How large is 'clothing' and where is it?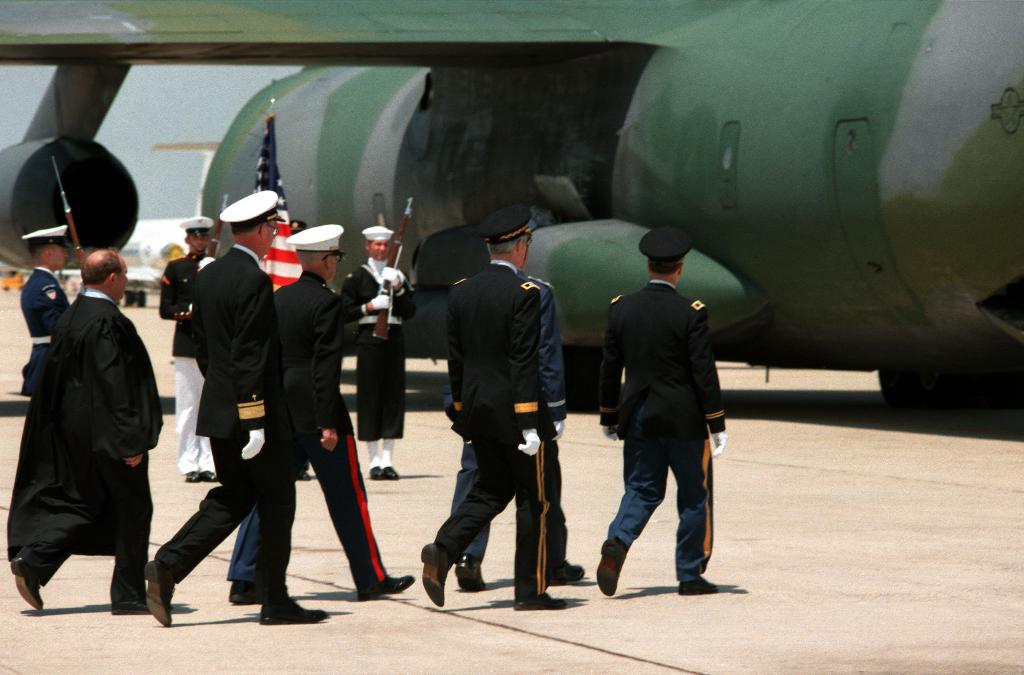
Bounding box: 159/246/304/600.
